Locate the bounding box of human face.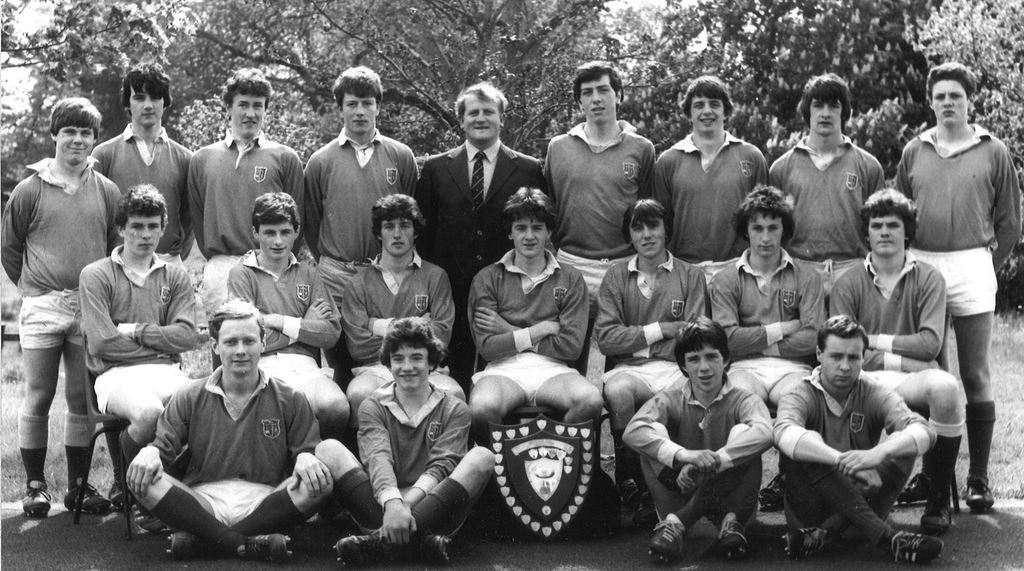
Bounding box: pyautogui.locateOnScreen(380, 217, 413, 253).
